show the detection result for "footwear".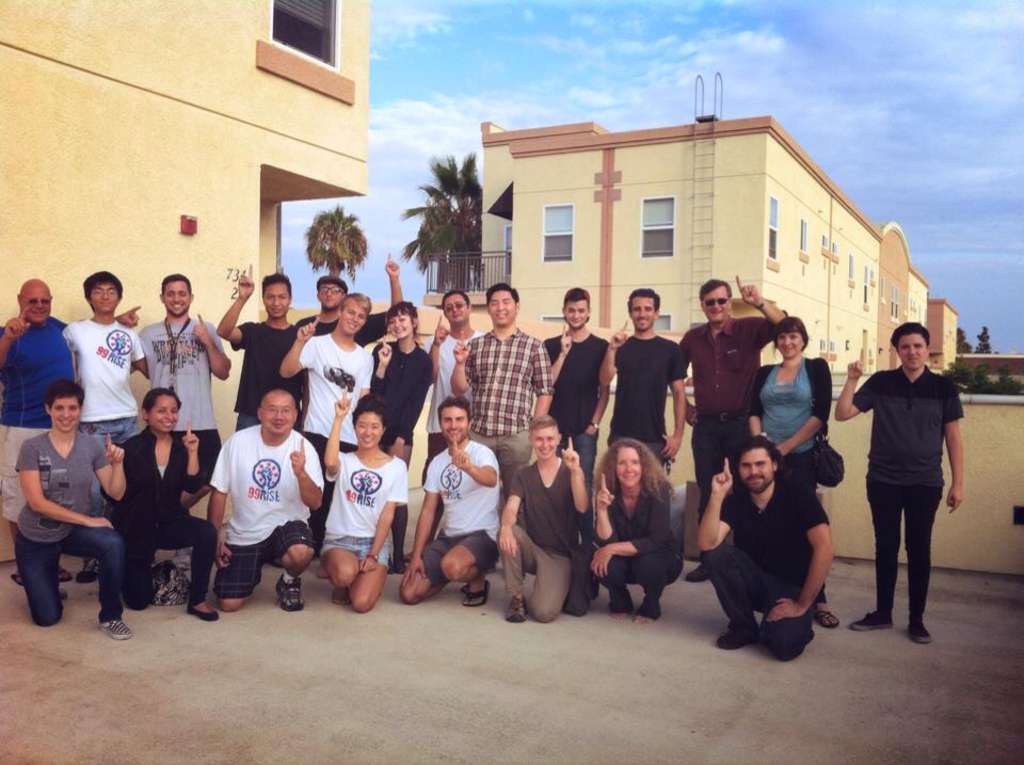
[804,609,836,631].
